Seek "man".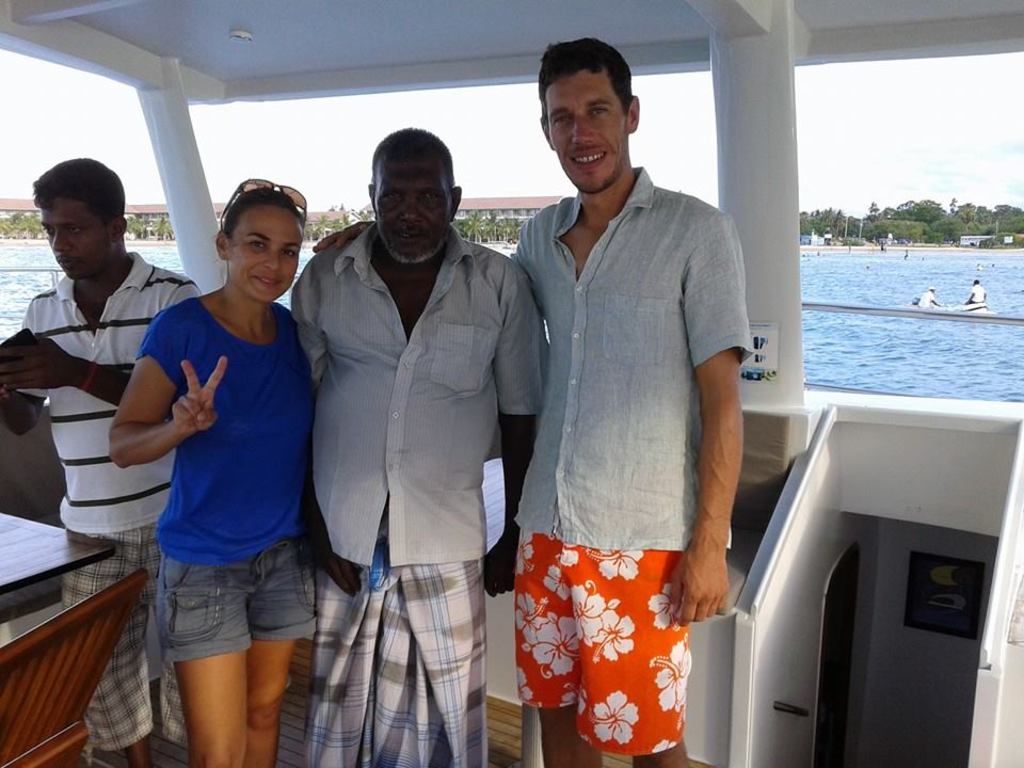
region(309, 38, 752, 767).
